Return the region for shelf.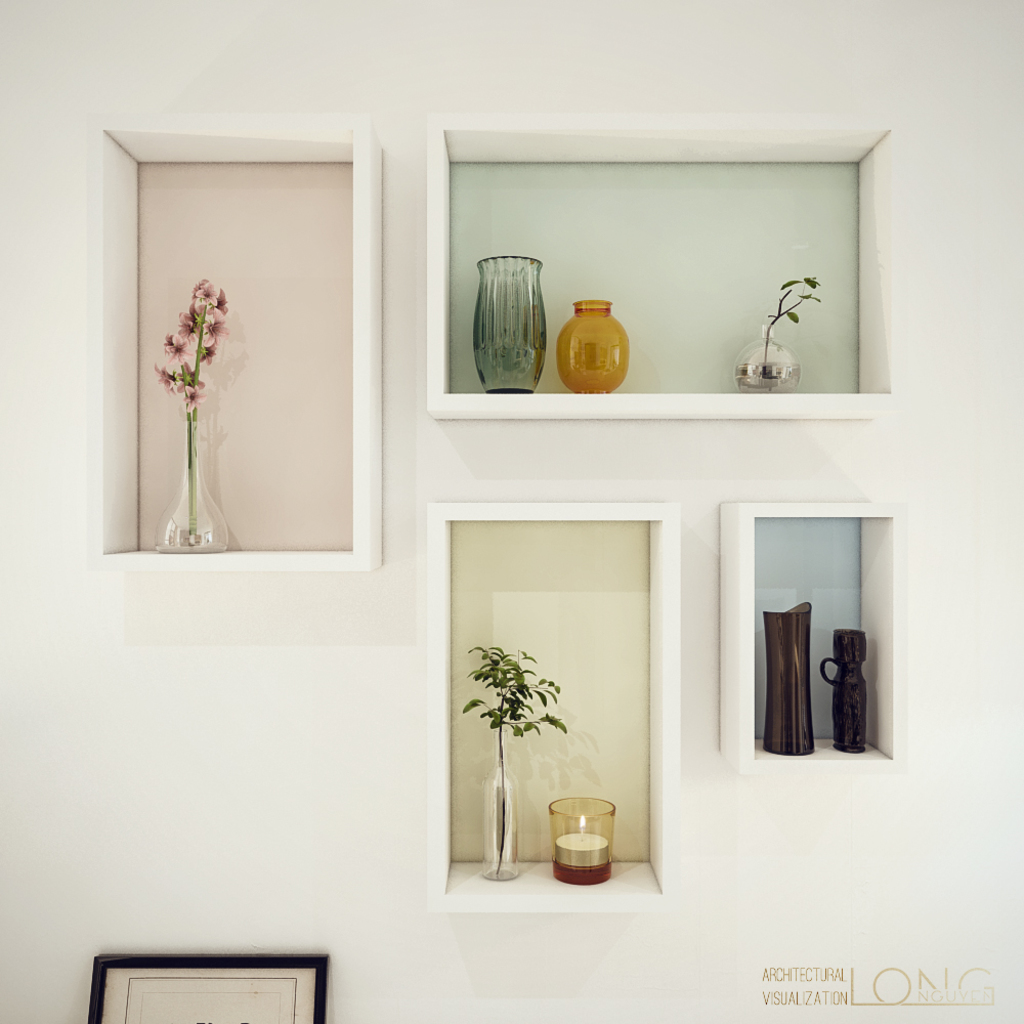
BBox(424, 504, 677, 918).
